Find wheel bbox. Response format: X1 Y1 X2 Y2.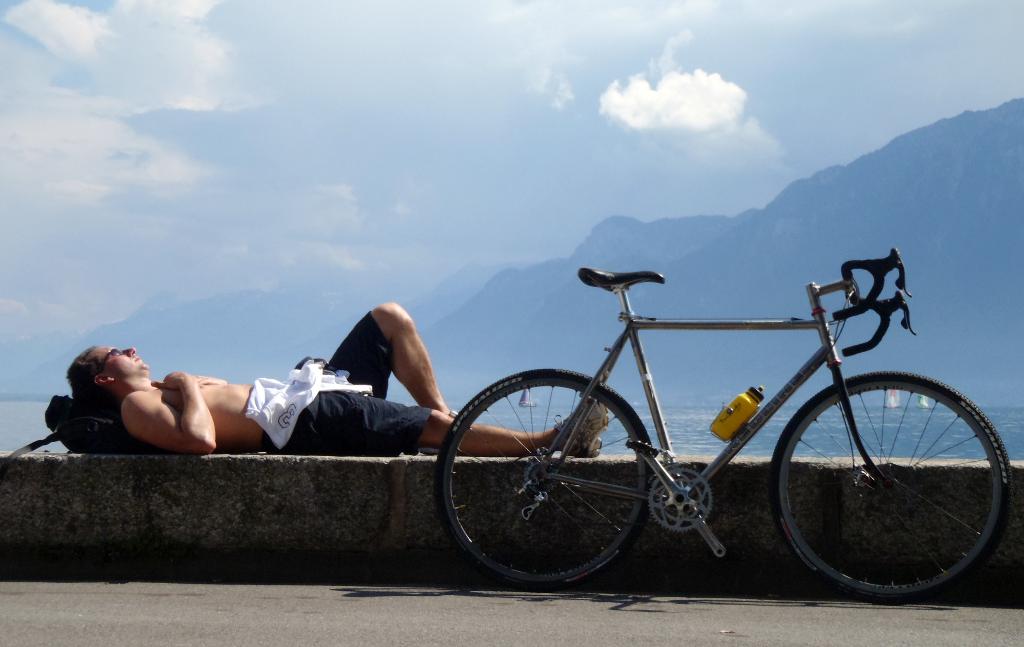
766 365 1015 602.
